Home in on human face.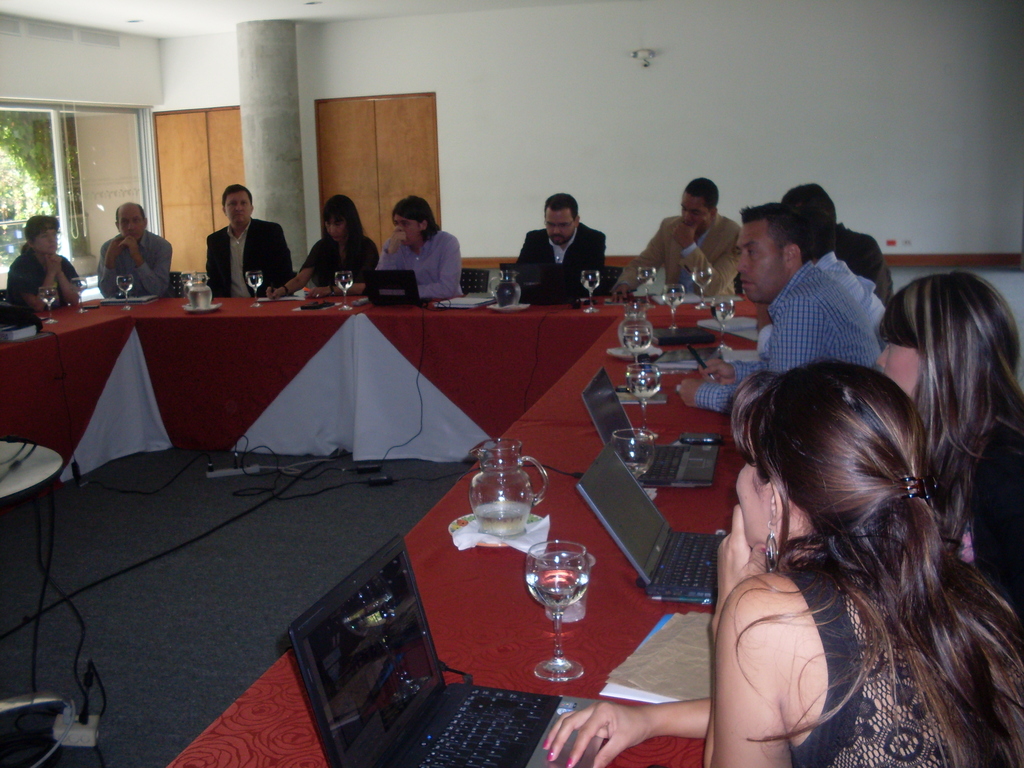
Homed in at bbox=[225, 191, 251, 225].
